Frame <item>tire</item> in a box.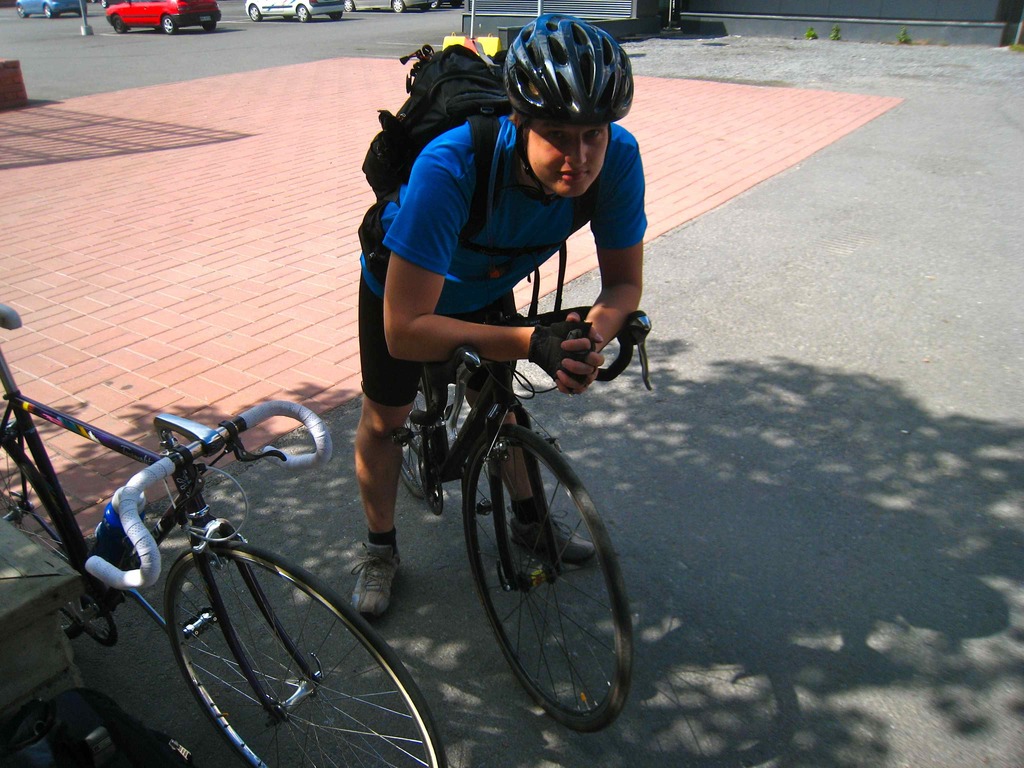
<bbox>345, 0, 356, 12</bbox>.
